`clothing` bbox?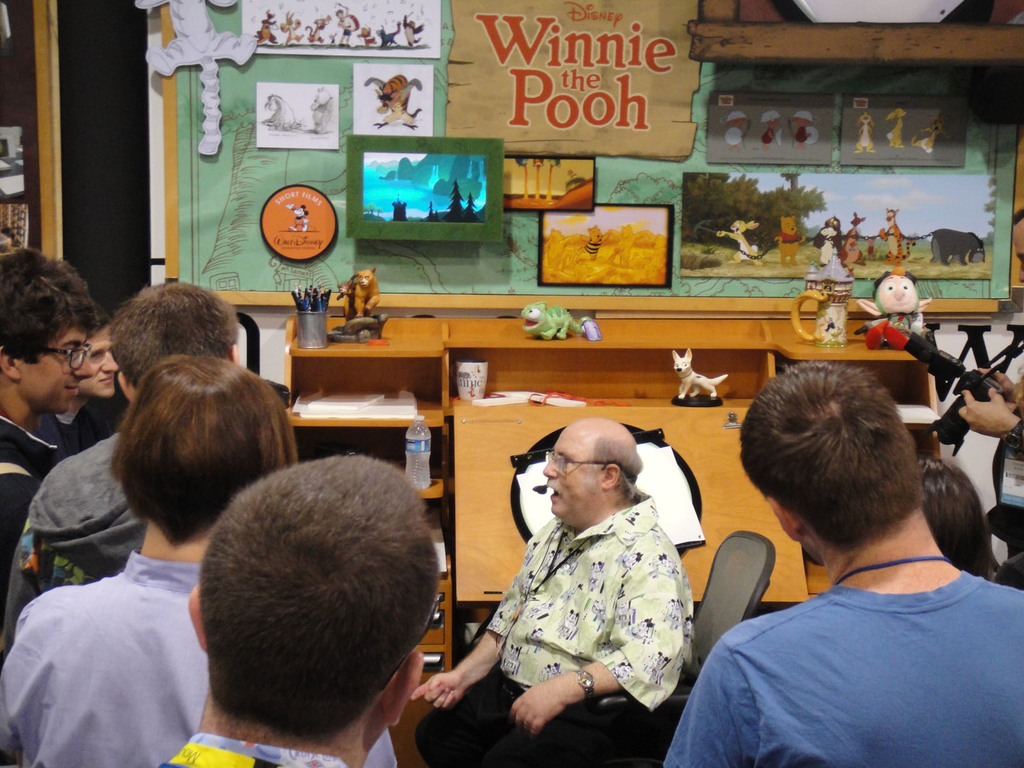
pyautogui.locateOnScreen(1, 419, 65, 593)
